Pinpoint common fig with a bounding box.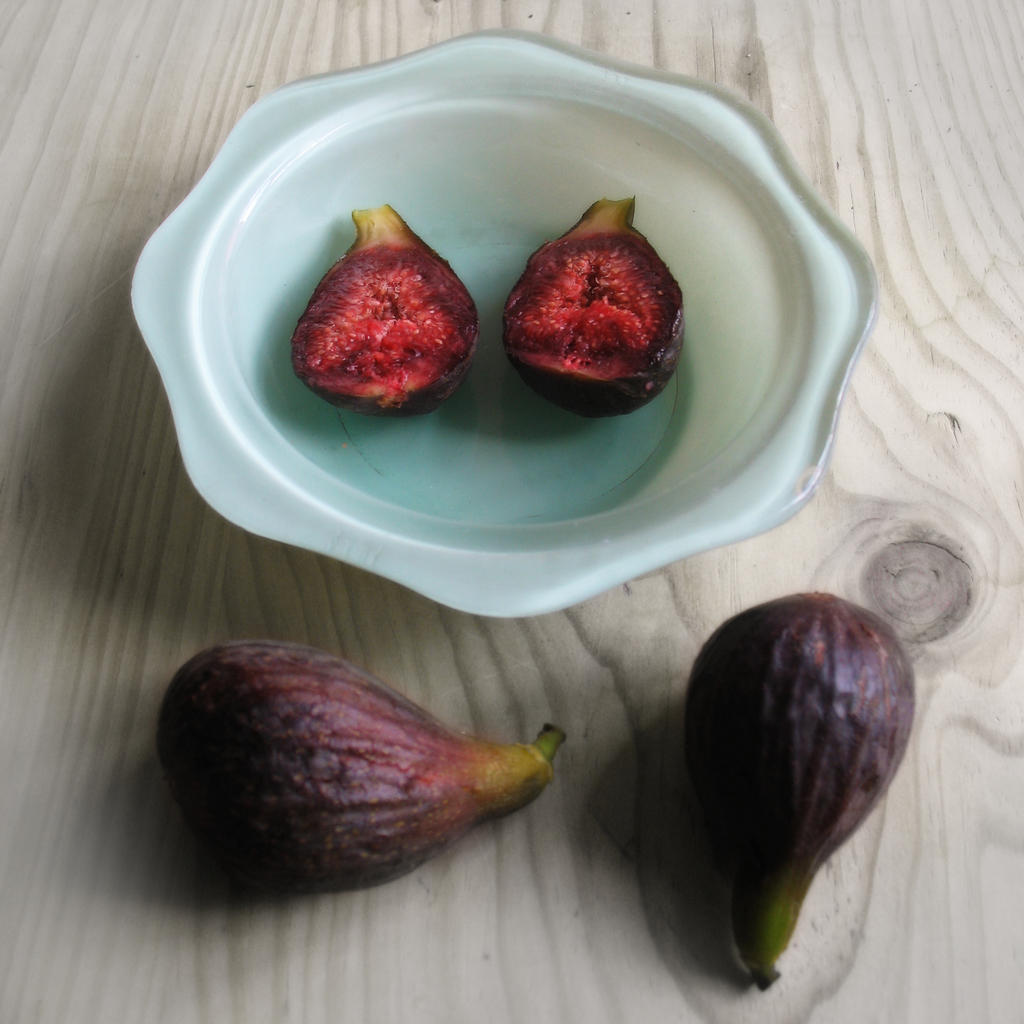
(x1=682, y1=599, x2=914, y2=994).
